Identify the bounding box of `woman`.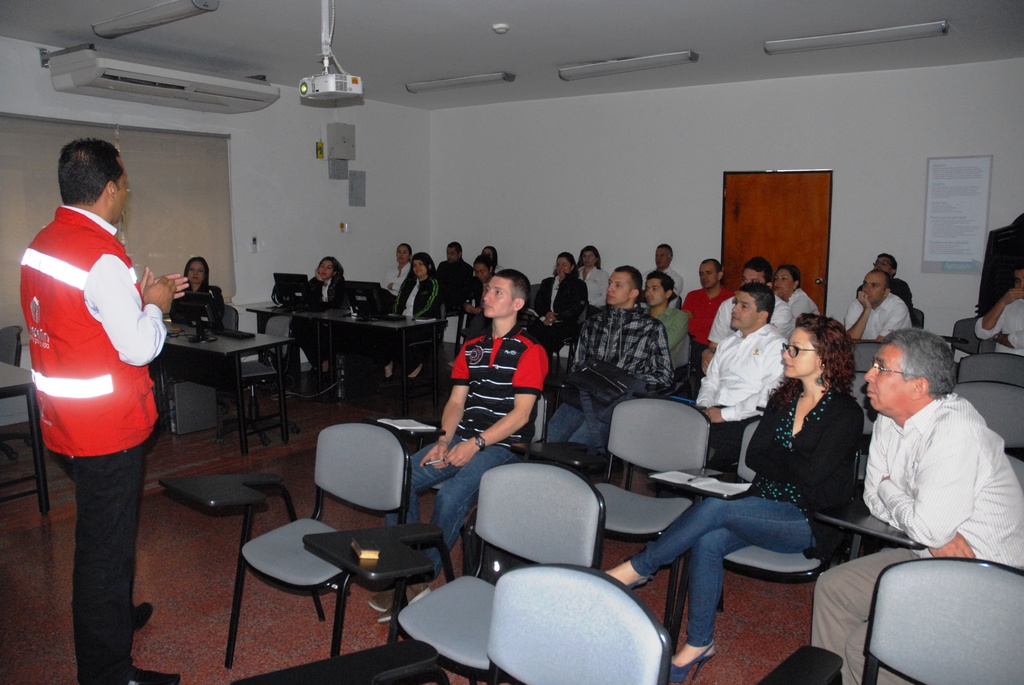
468 241 510 278.
